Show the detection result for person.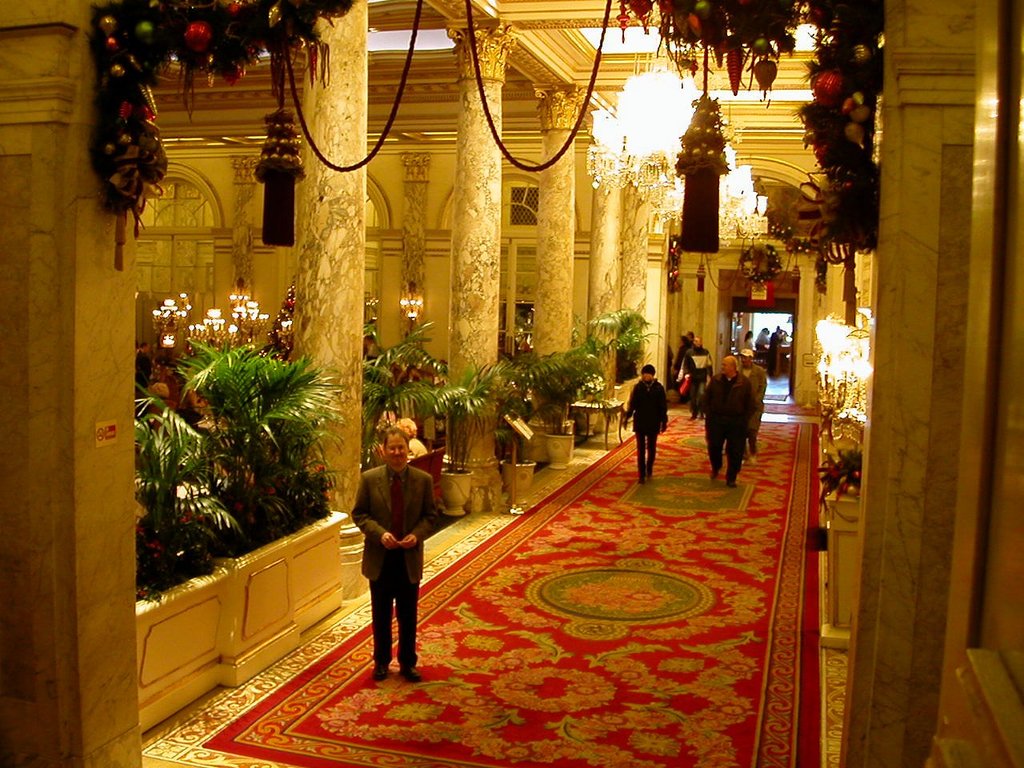
{"x1": 619, "y1": 370, "x2": 670, "y2": 488}.
